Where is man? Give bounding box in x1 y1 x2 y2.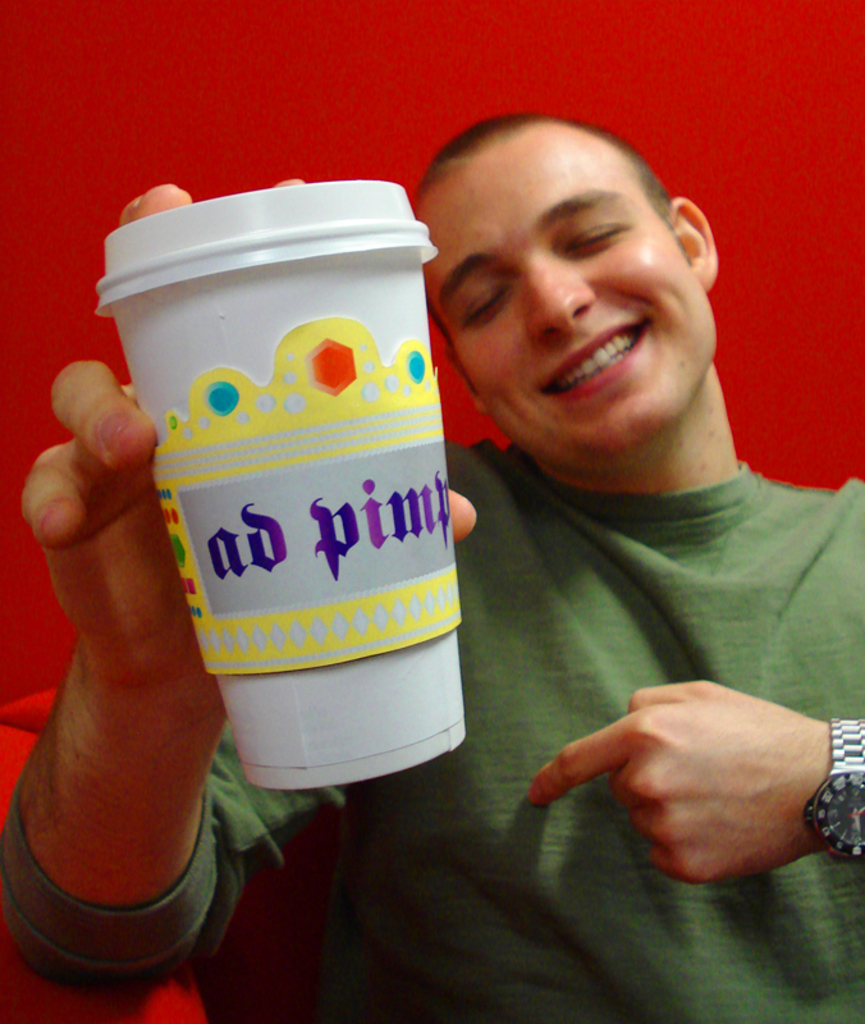
0 110 864 1023.
